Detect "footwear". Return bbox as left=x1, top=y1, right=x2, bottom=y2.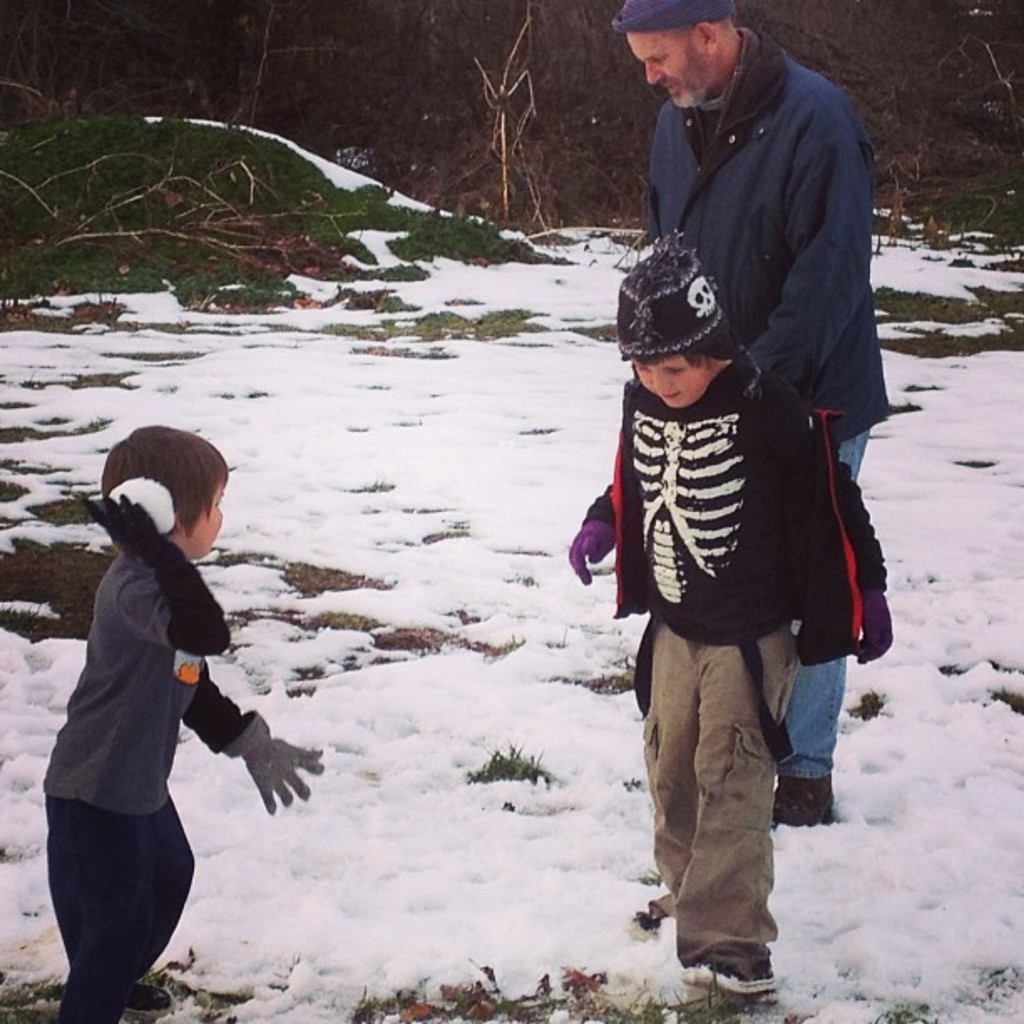
left=125, top=980, right=179, bottom=1022.
